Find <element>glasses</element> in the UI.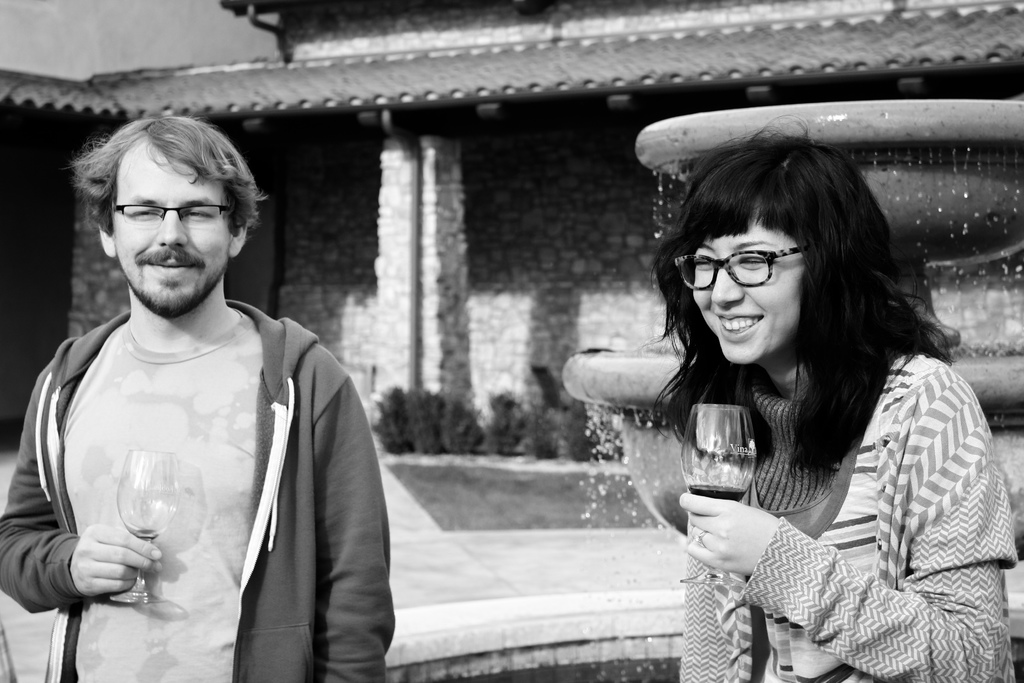
UI element at <region>676, 251, 800, 291</region>.
